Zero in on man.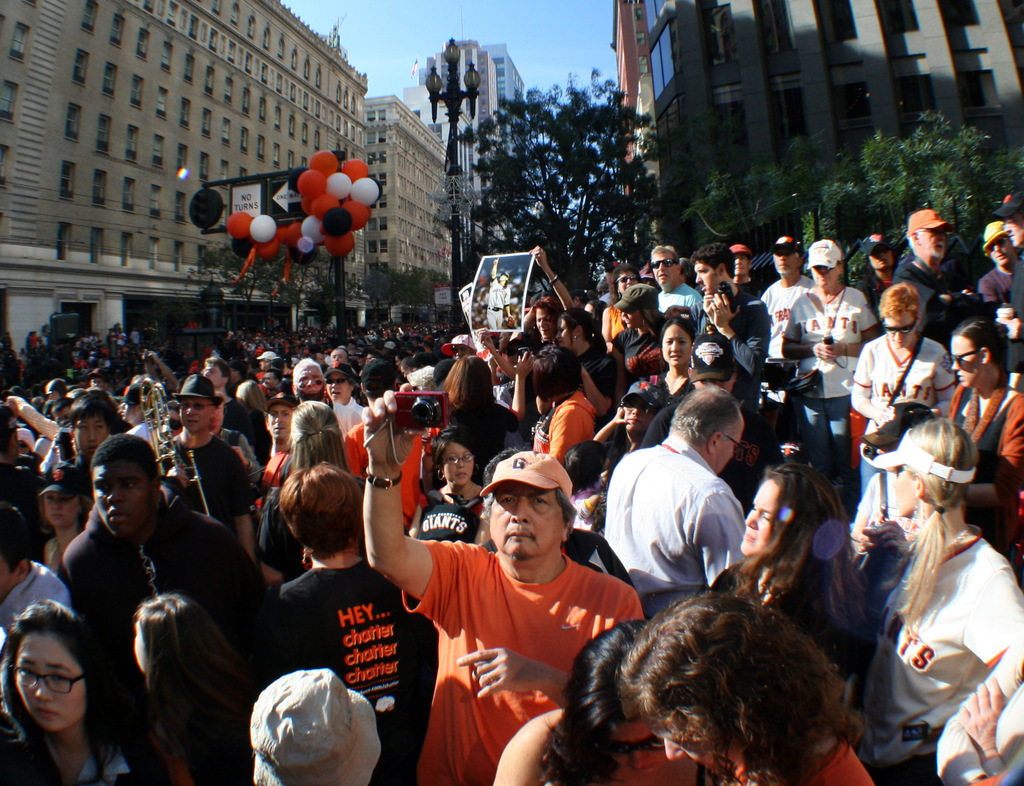
Zeroed in: rect(273, 358, 362, 452).
